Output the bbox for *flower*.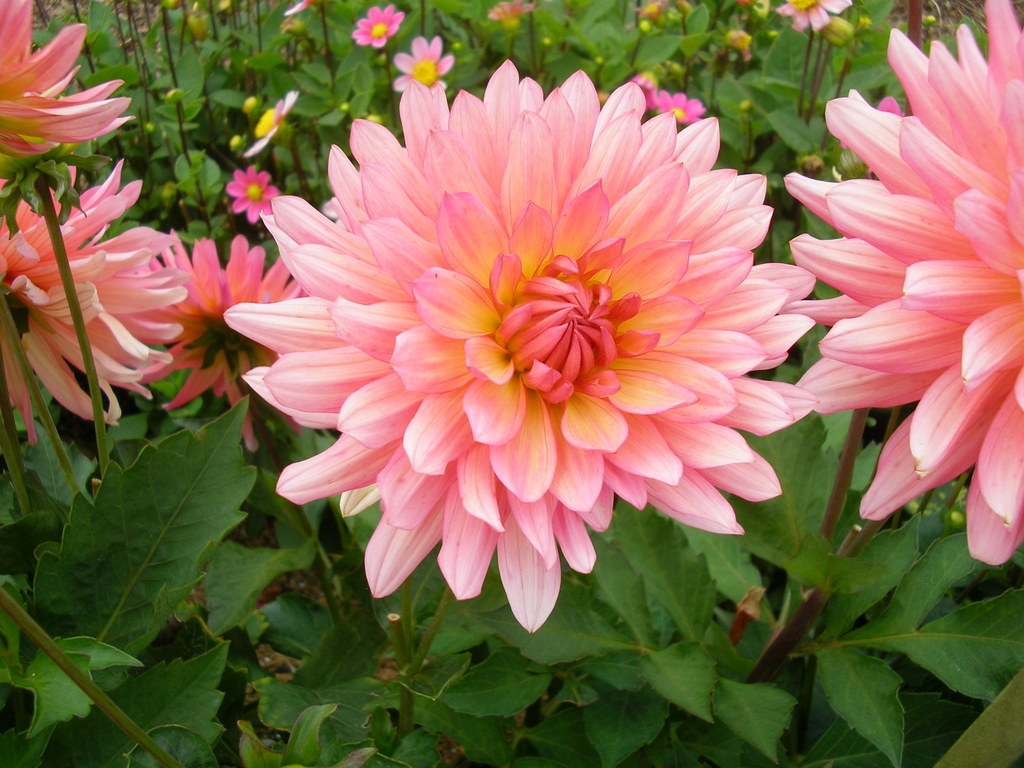
<bbox>779, 0, 846, 29</bbox>.
